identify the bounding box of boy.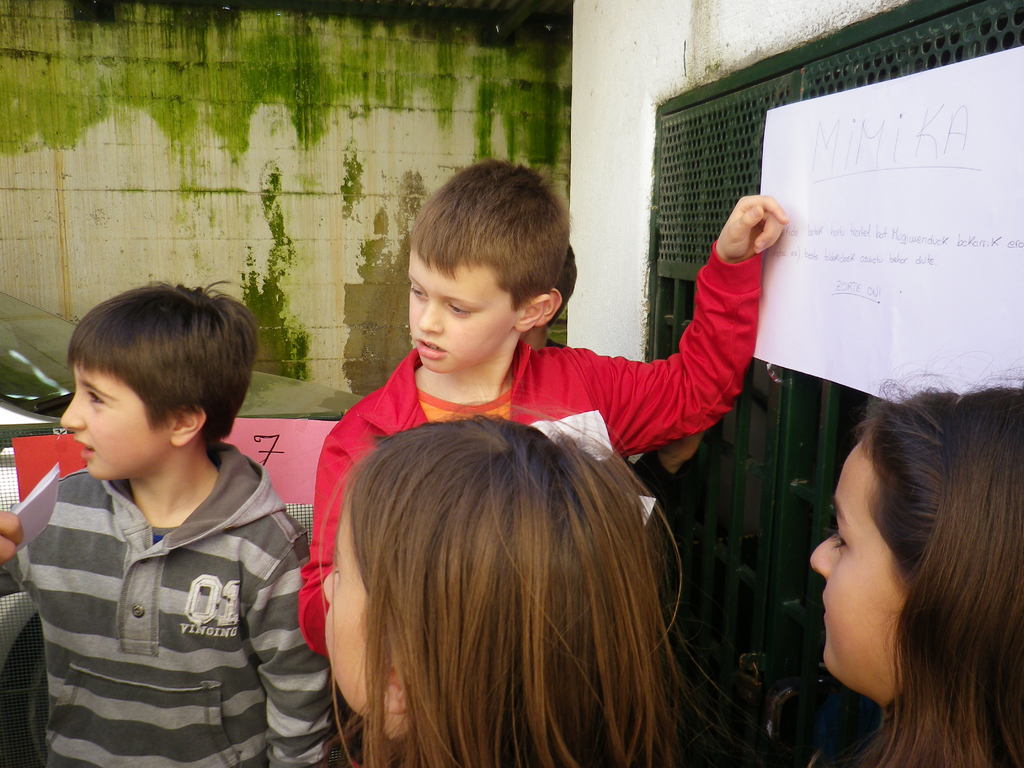
region(289, 137, 798, 668).
